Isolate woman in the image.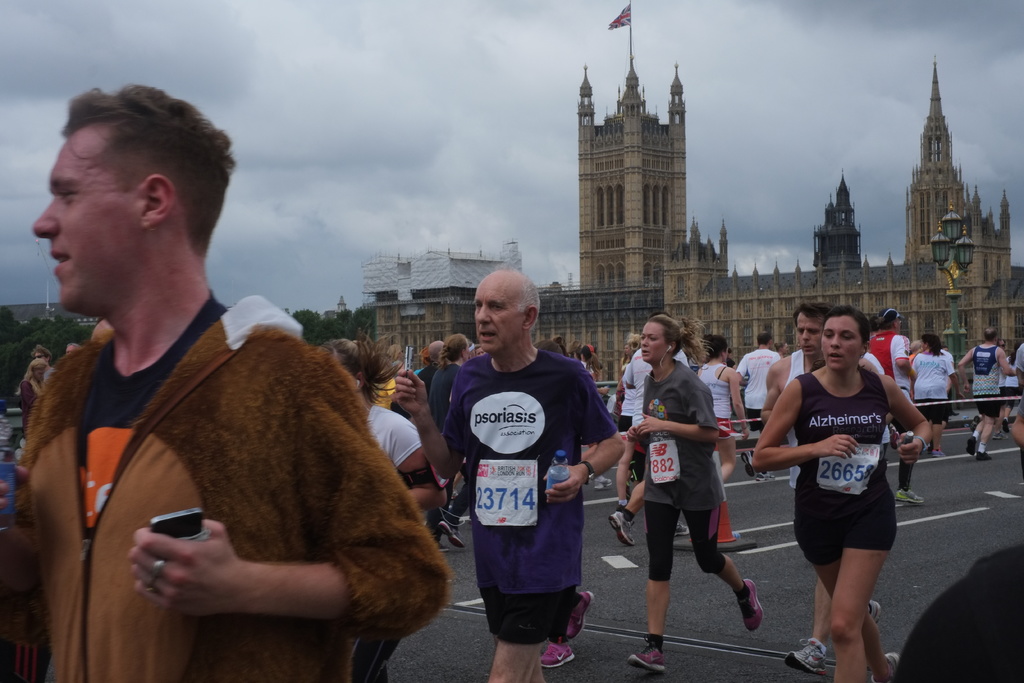
Isolated region: <region>18, 355, 49, 428</region>.
